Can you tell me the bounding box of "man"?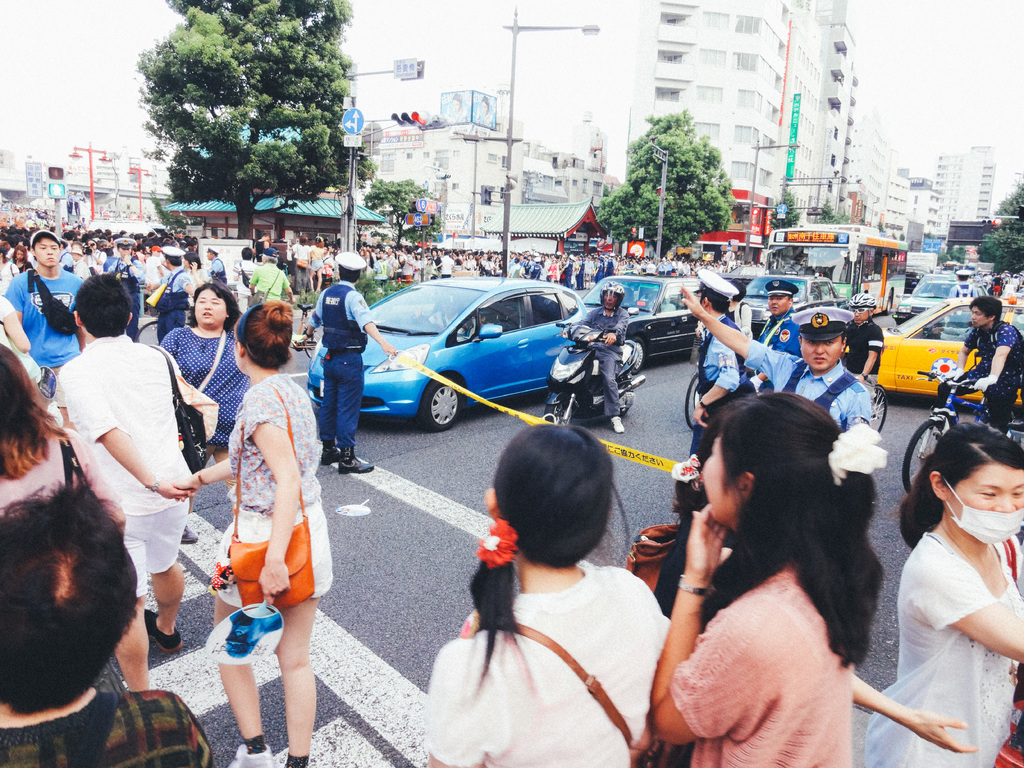
249, 245, 299, 305.
